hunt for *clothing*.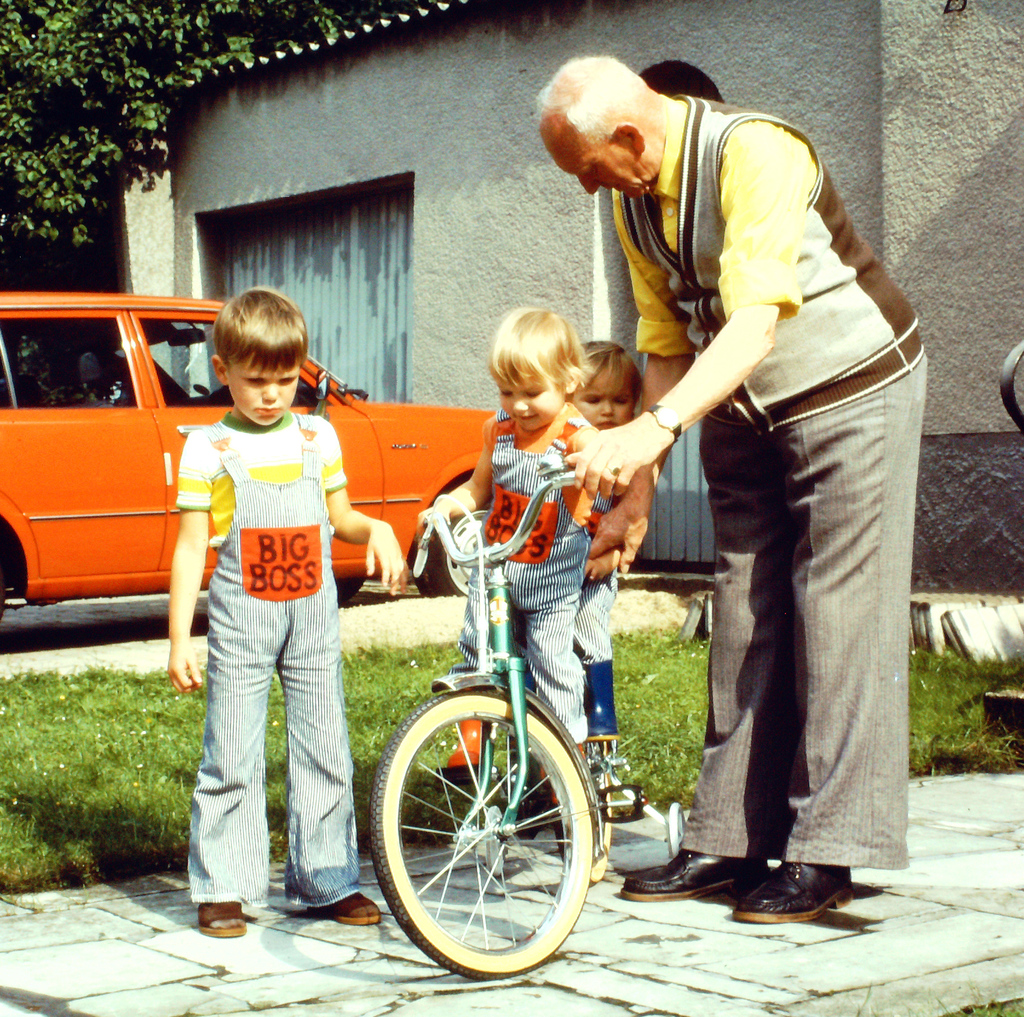
Hunted down at (x1=159, y1=396, x2=356, y2=905).
